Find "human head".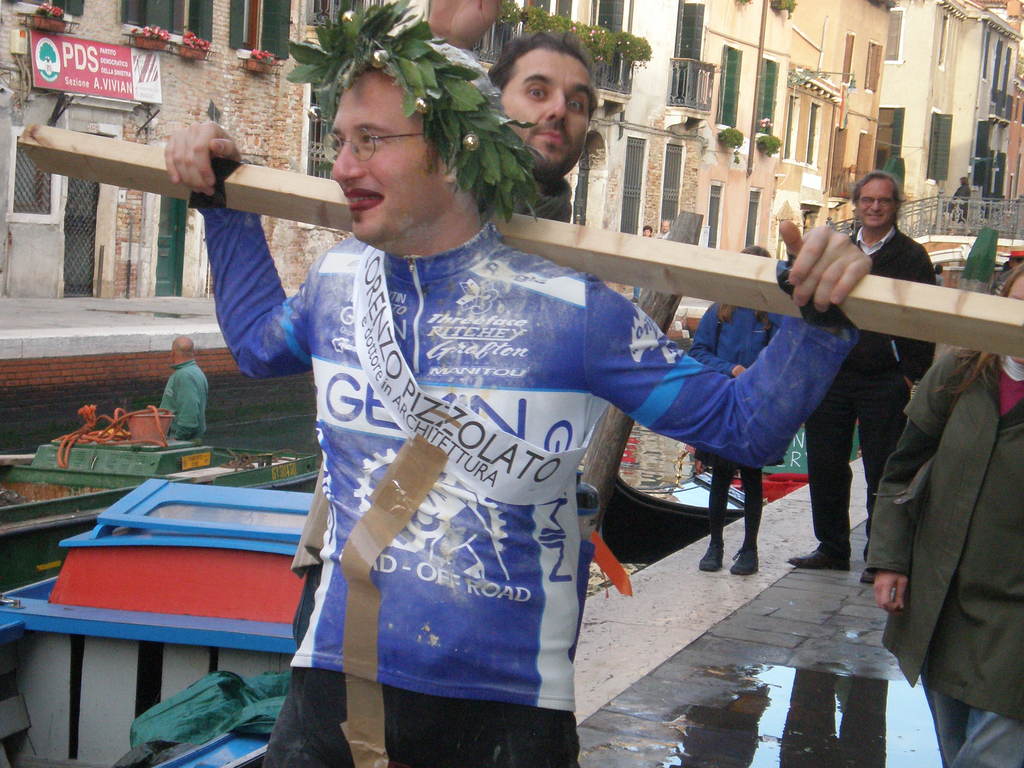
<box>170,331,198,361</box>.
